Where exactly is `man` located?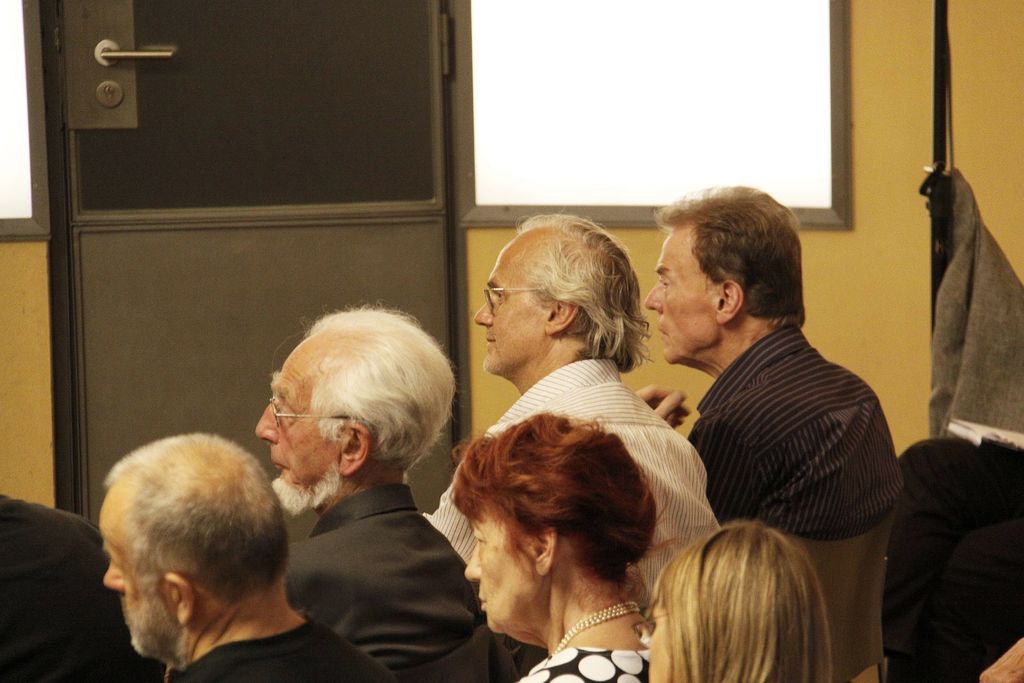
Its bounding box is 426 218 721 619.
